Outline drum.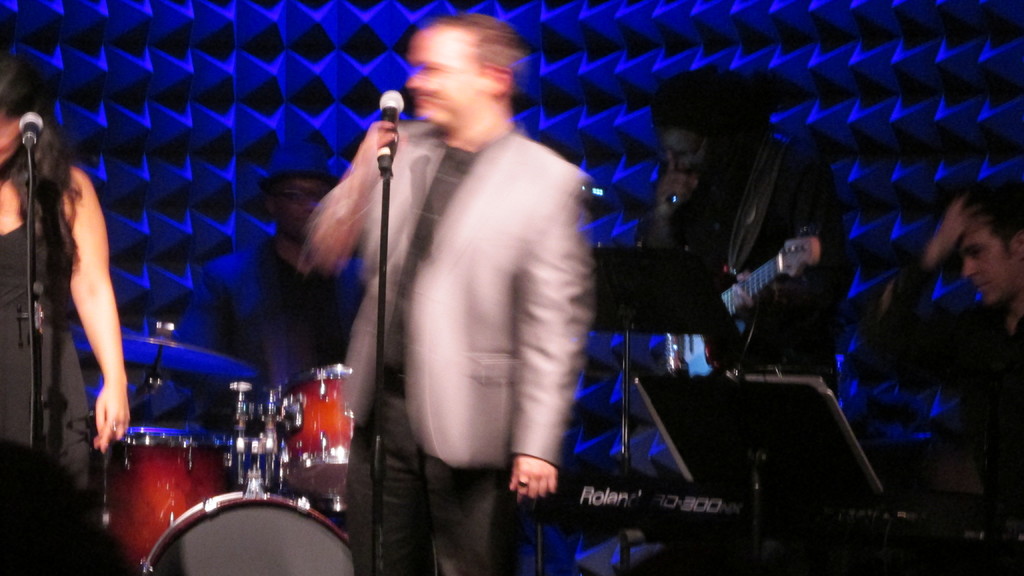
Outline: locate(90, 424, 239, 570).
